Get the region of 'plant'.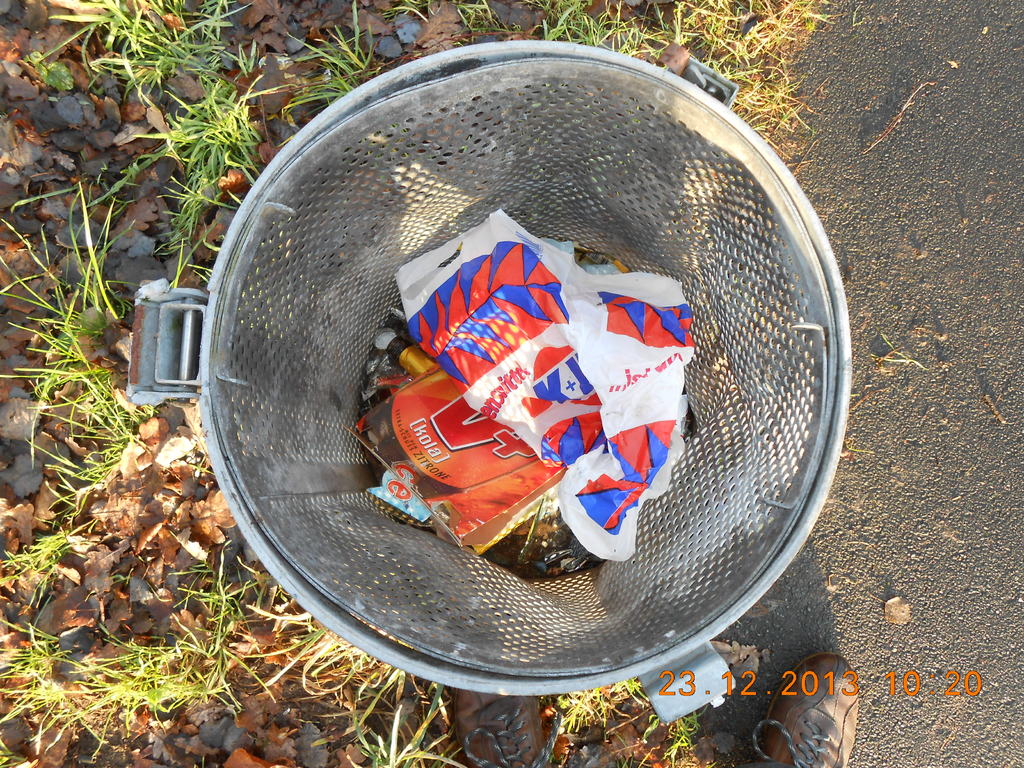
Rect(0, 616, 104, 767).
